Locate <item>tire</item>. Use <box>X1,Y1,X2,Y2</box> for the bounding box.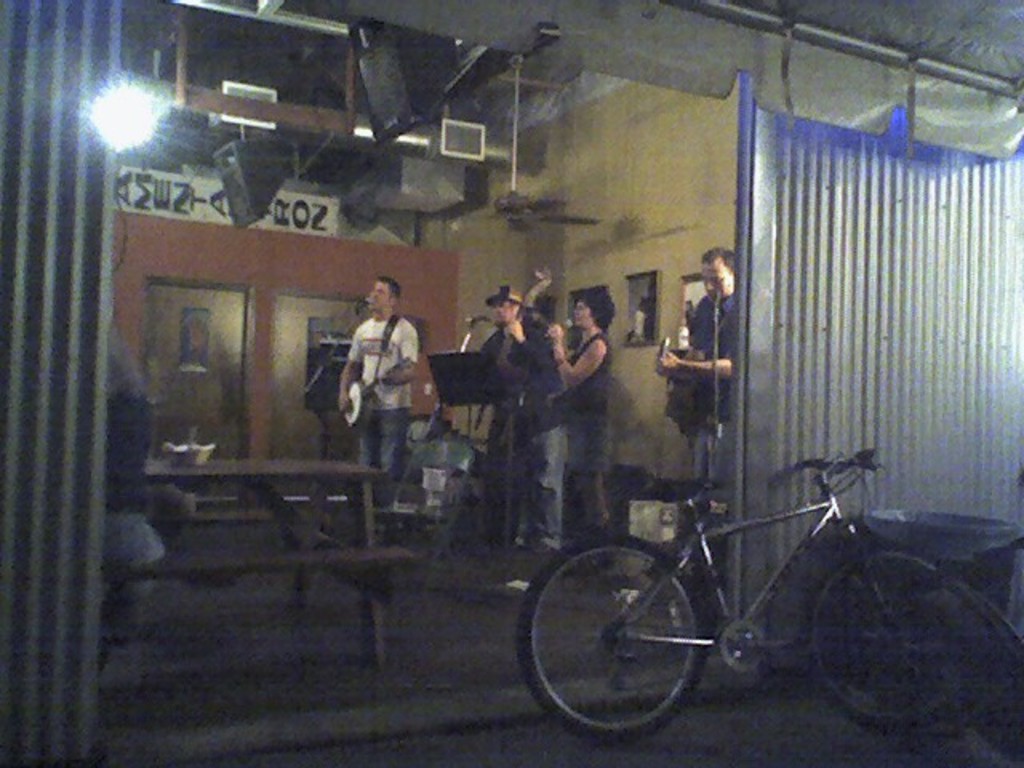
<box>808,547,966,726</box>.
